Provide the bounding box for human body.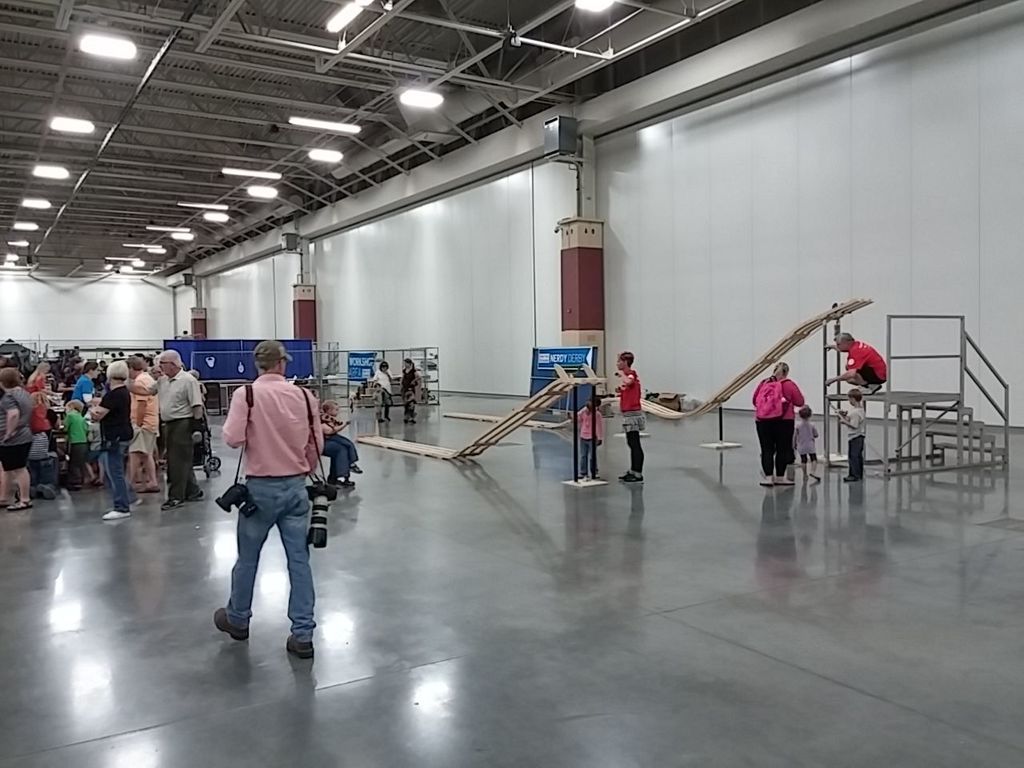
bbox=(614, 364, 648, 486).
